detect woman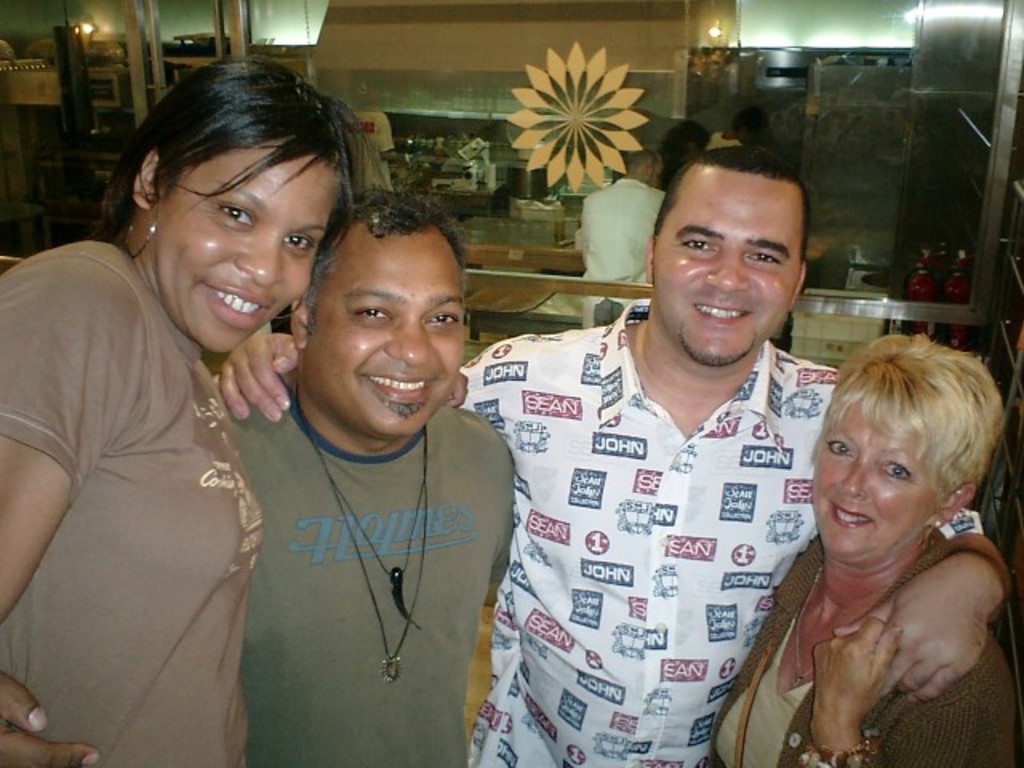
(left=726, top=310, right=1023, bottom=750)
